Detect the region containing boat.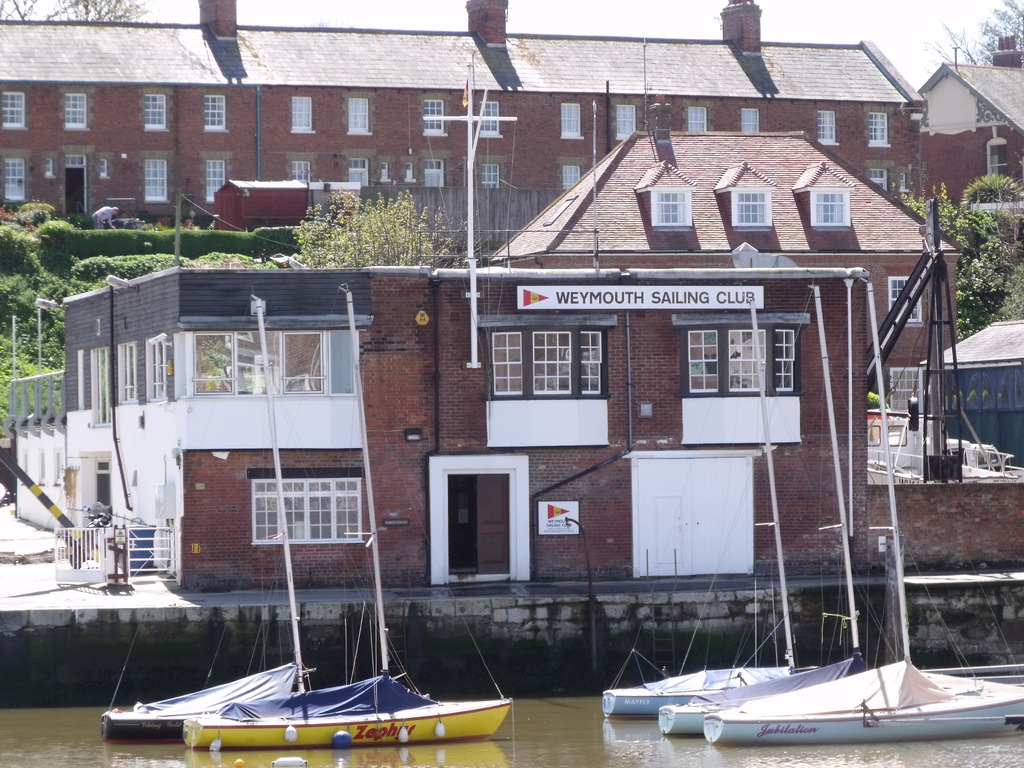
BBox(602, 298, 817, 716).
